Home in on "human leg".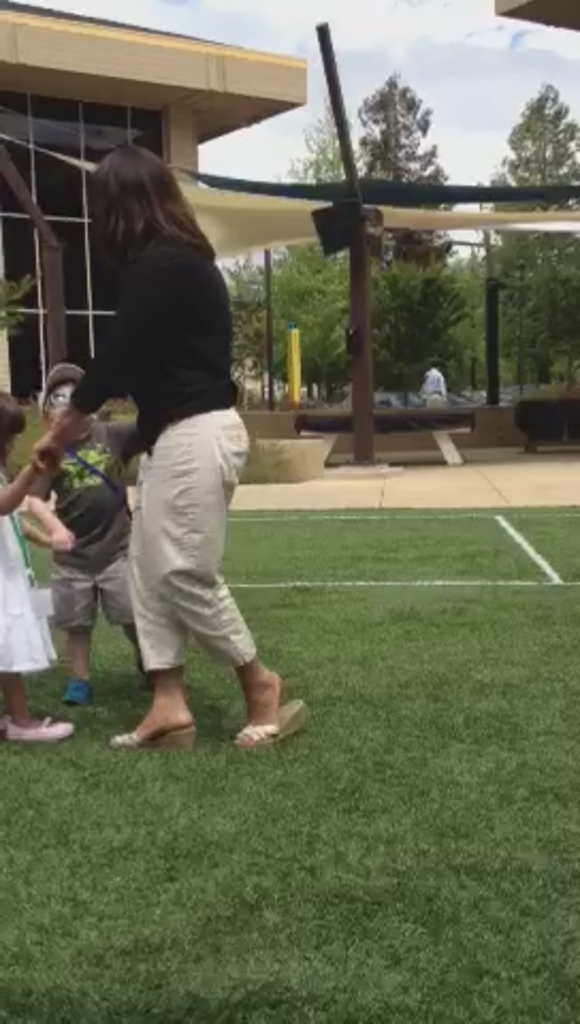
Homed in at [96,437,196,742].
